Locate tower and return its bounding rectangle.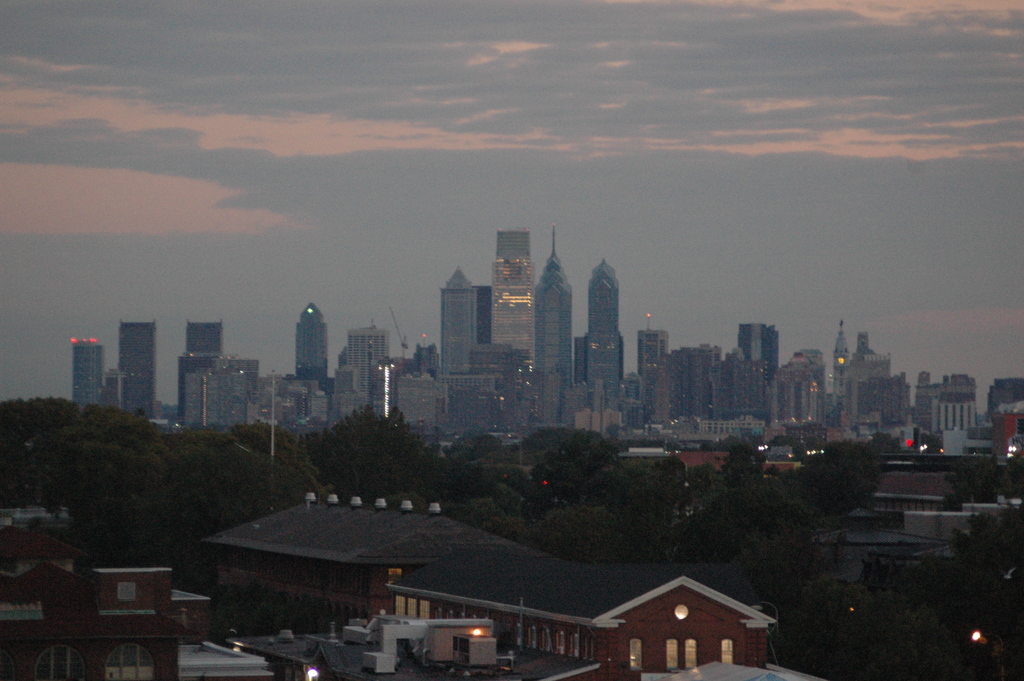
420, 263, 480, 379.
